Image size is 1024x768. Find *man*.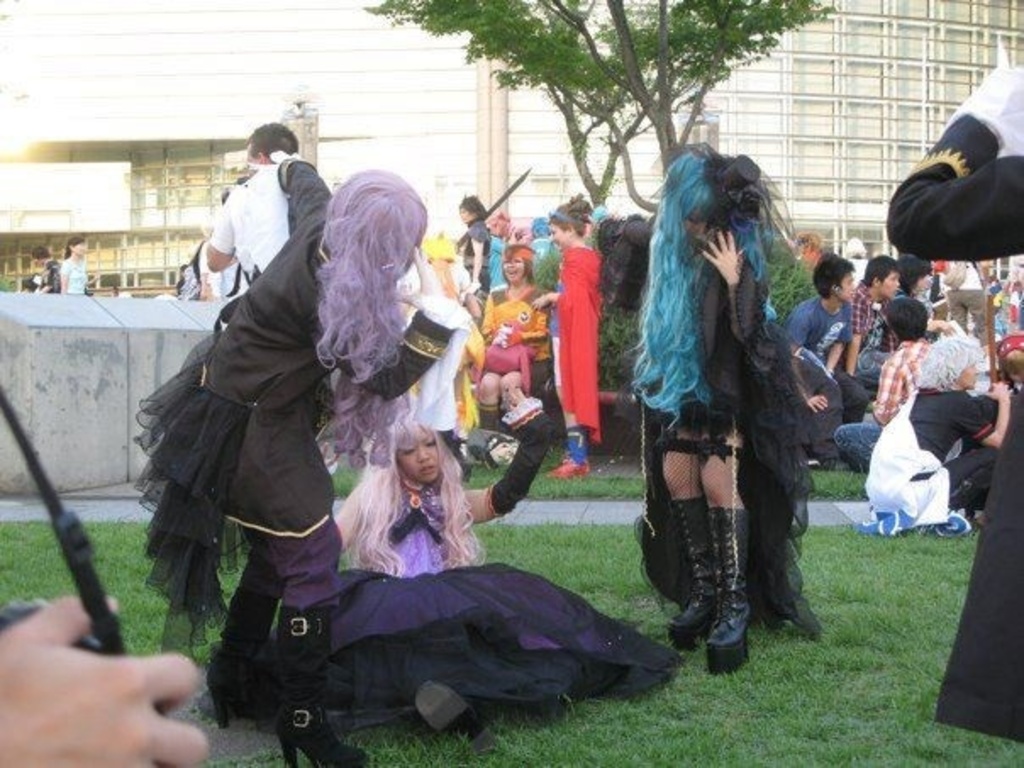
crop(787, 249, 871, 478).
